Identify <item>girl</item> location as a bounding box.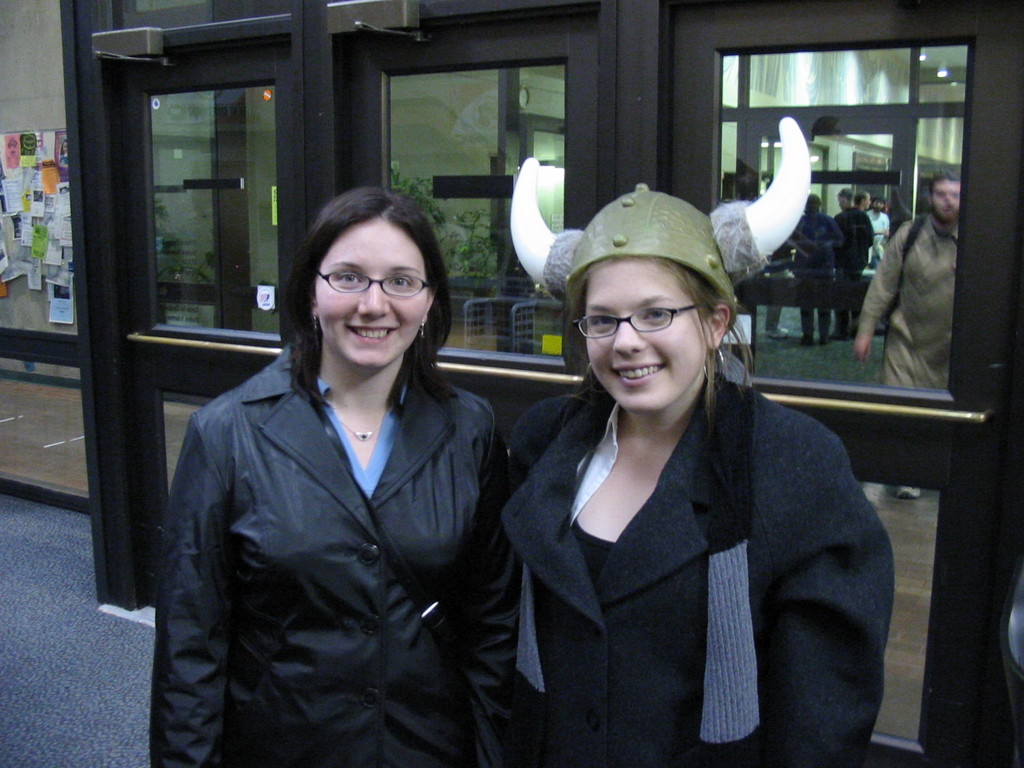
(left=465, top=119, right=894, bottom=767).
